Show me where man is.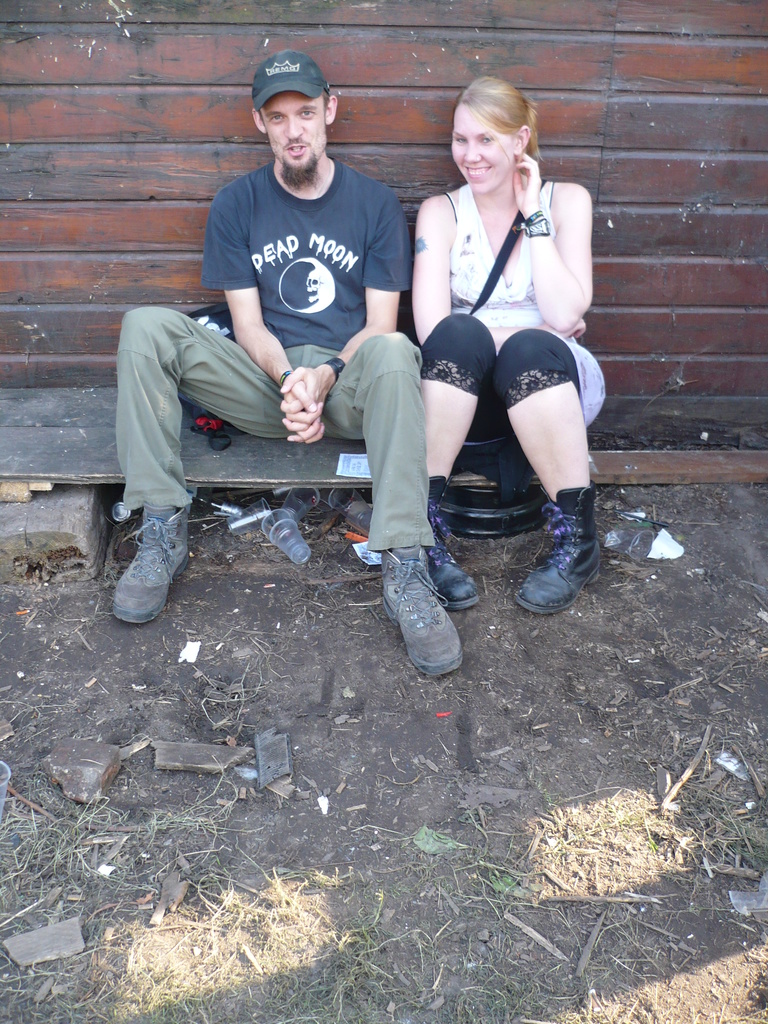
man is at {"x1": 129, "y1": 73, "x2": 454, "y2": 586}.
